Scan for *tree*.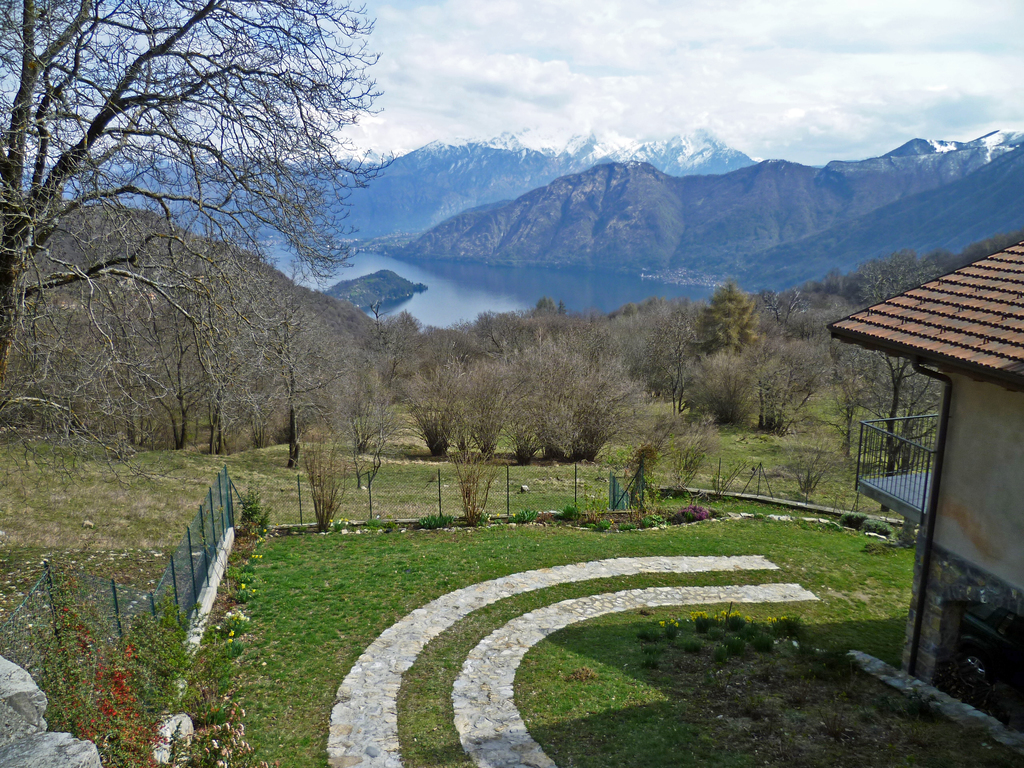
Scan result: x1=0 y1=0 x2=402 y2=436.
